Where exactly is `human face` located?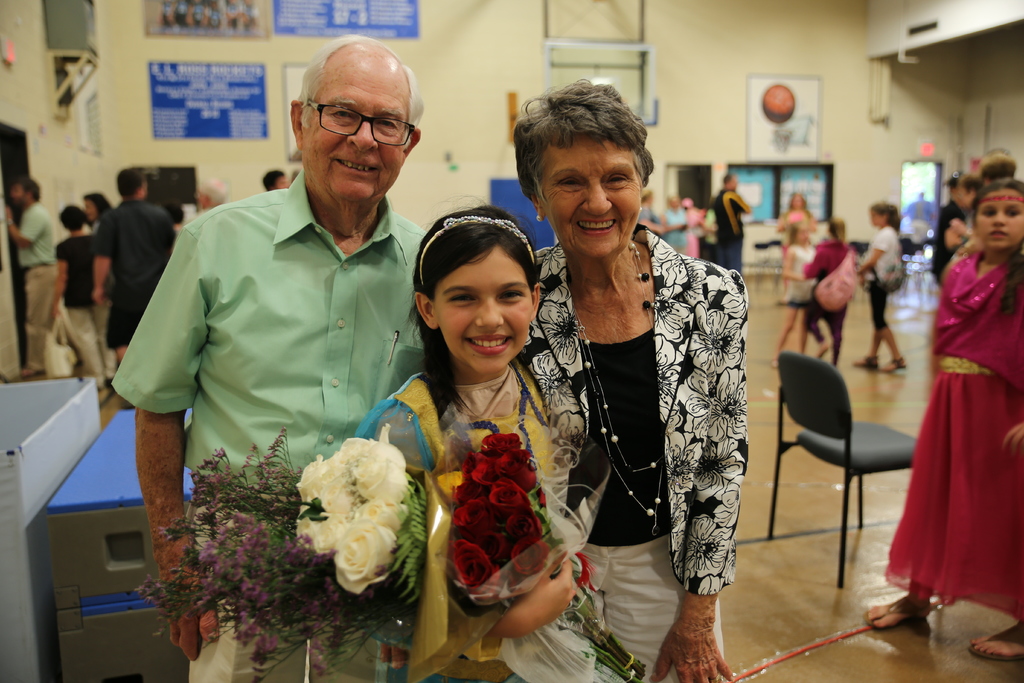
Its bounding box is (x1=275, y1=174, x2=290, y2=188).
